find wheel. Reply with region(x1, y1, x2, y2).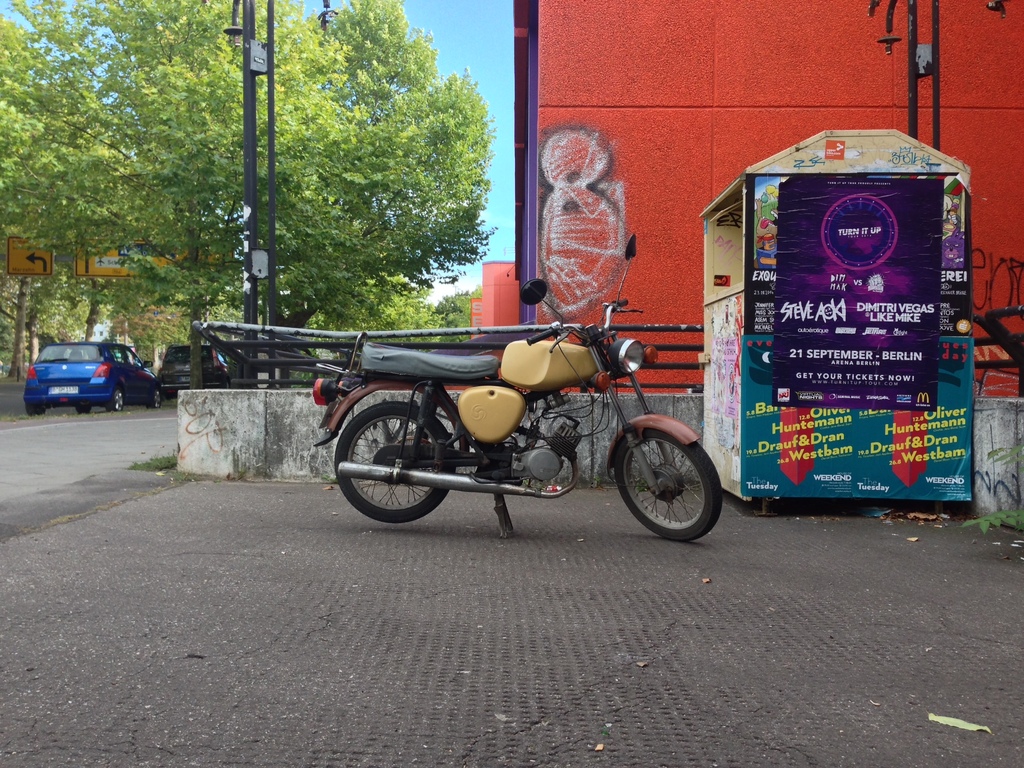
region(614, 428, 722, 542).
